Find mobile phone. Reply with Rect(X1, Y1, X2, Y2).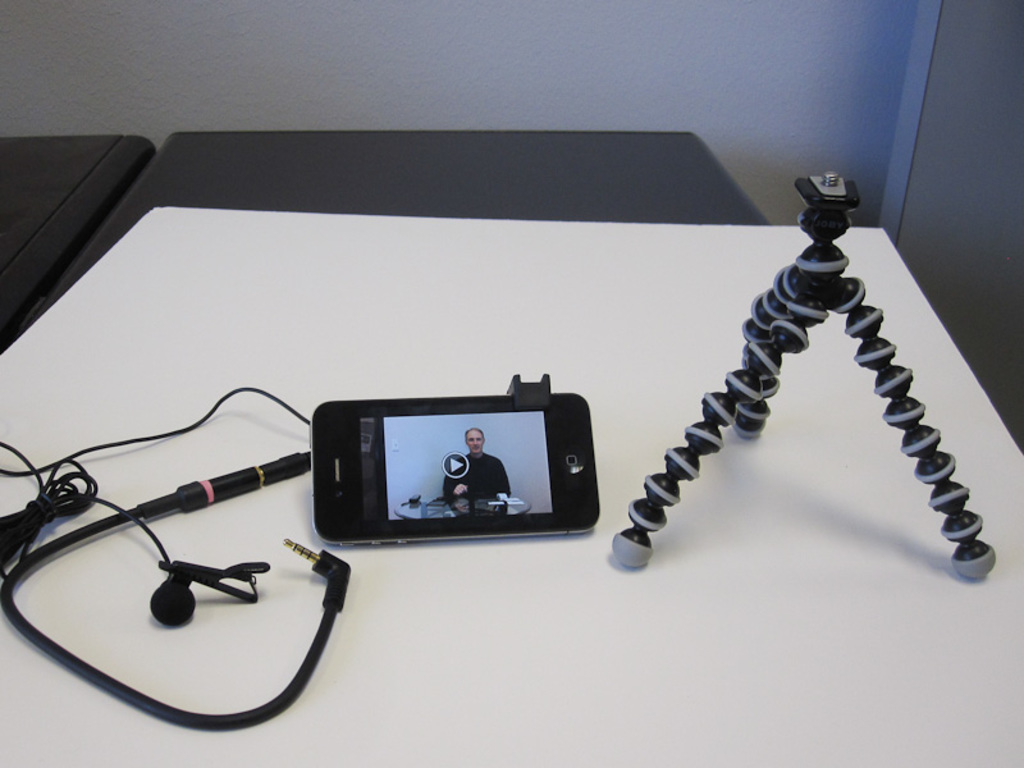
Rect(307, 378, 598, 554).
